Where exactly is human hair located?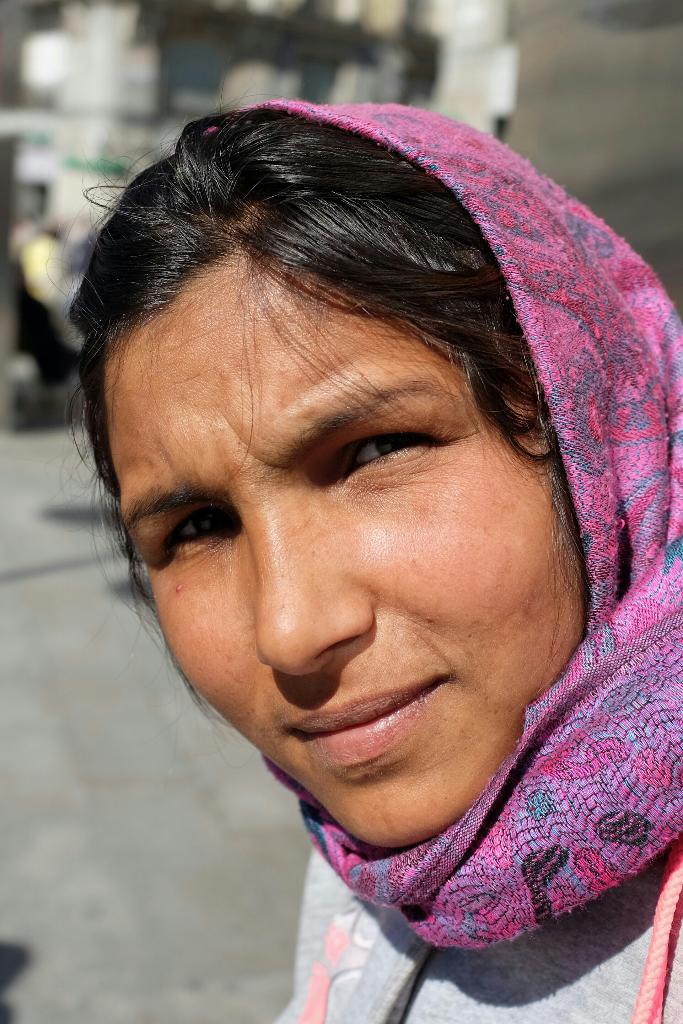
Its bounding box is select_region(44, 113, 639, 756).
